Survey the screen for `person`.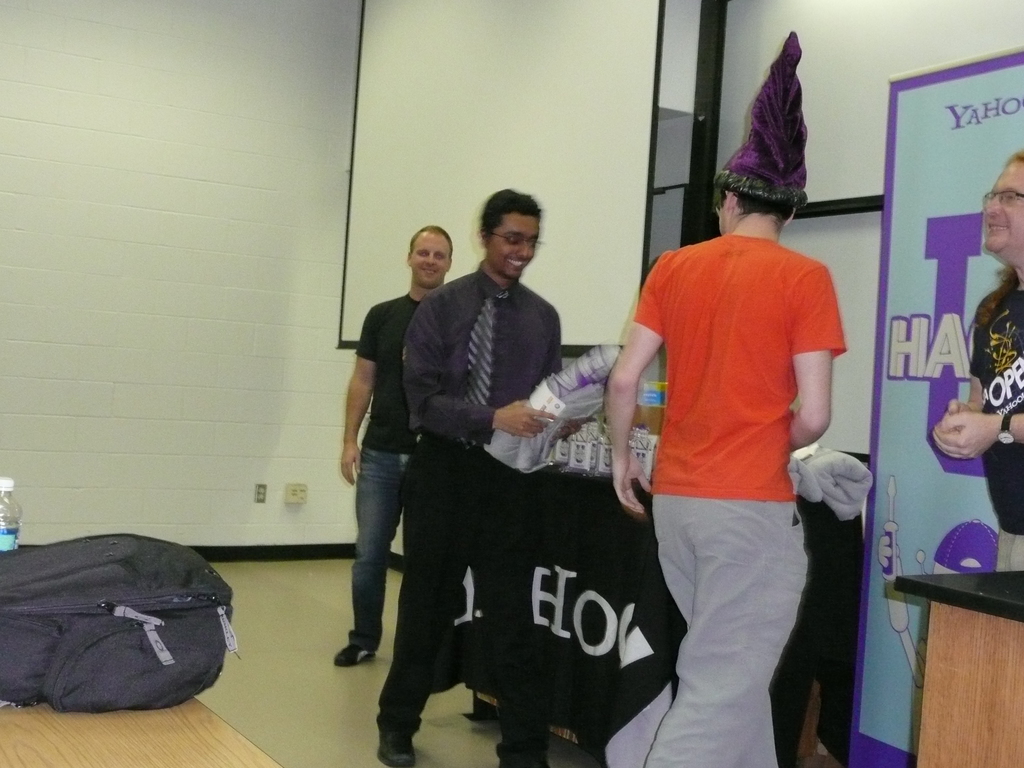
Survey found: <region>928, 151, 1023, 572</region>.
